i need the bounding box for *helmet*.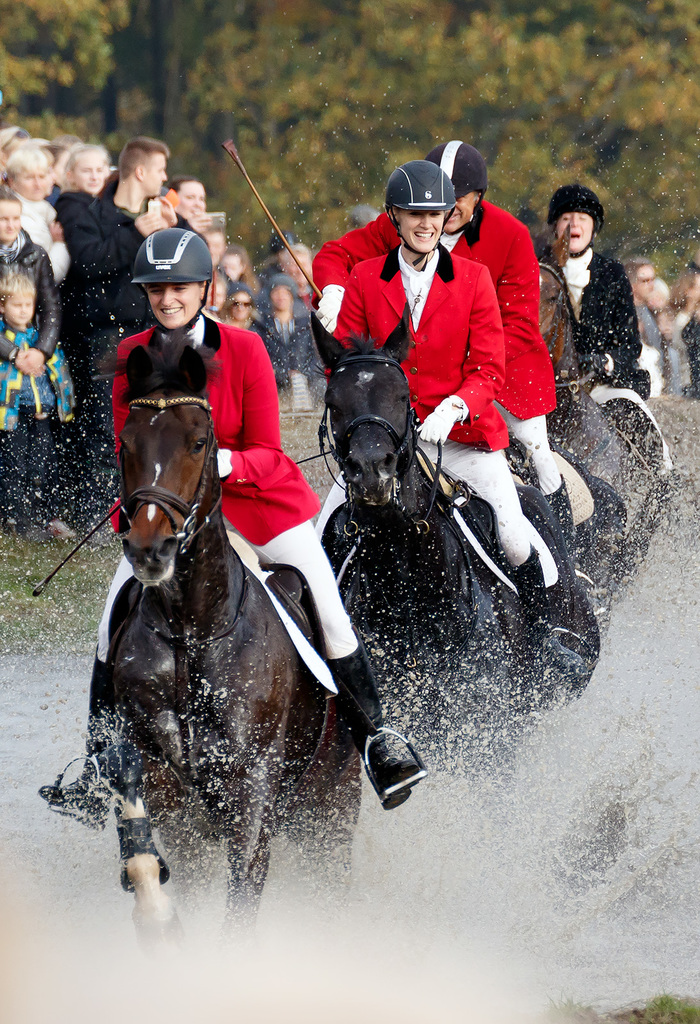
Here it is: (x1=131, y1=221, x2=210, y2=332).
